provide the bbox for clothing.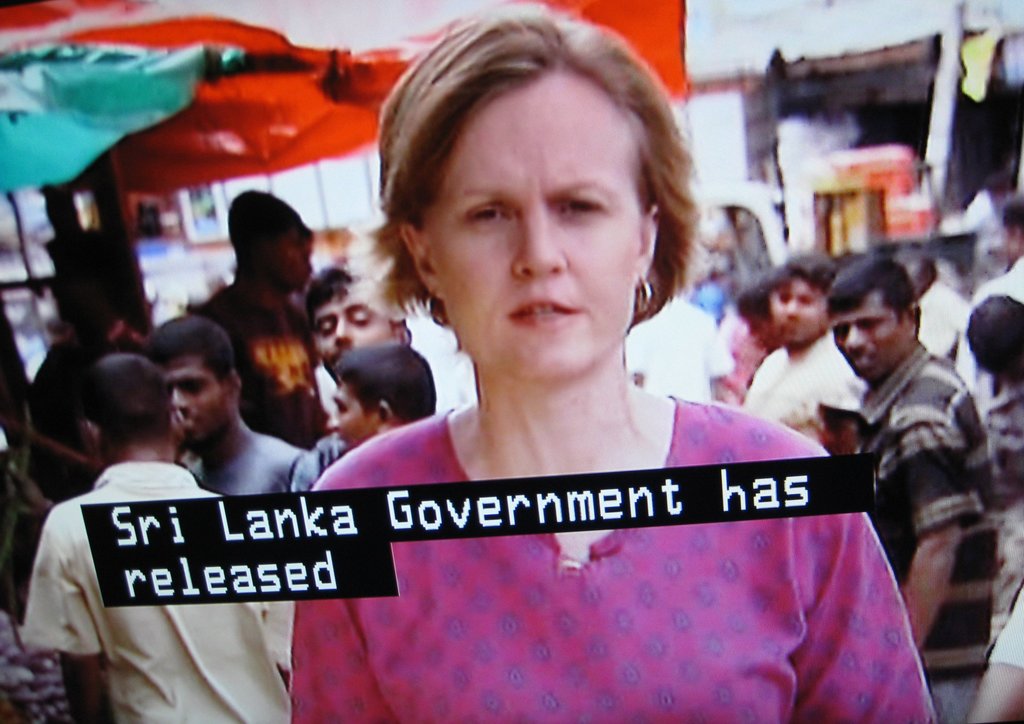
(696,270,771,420).
